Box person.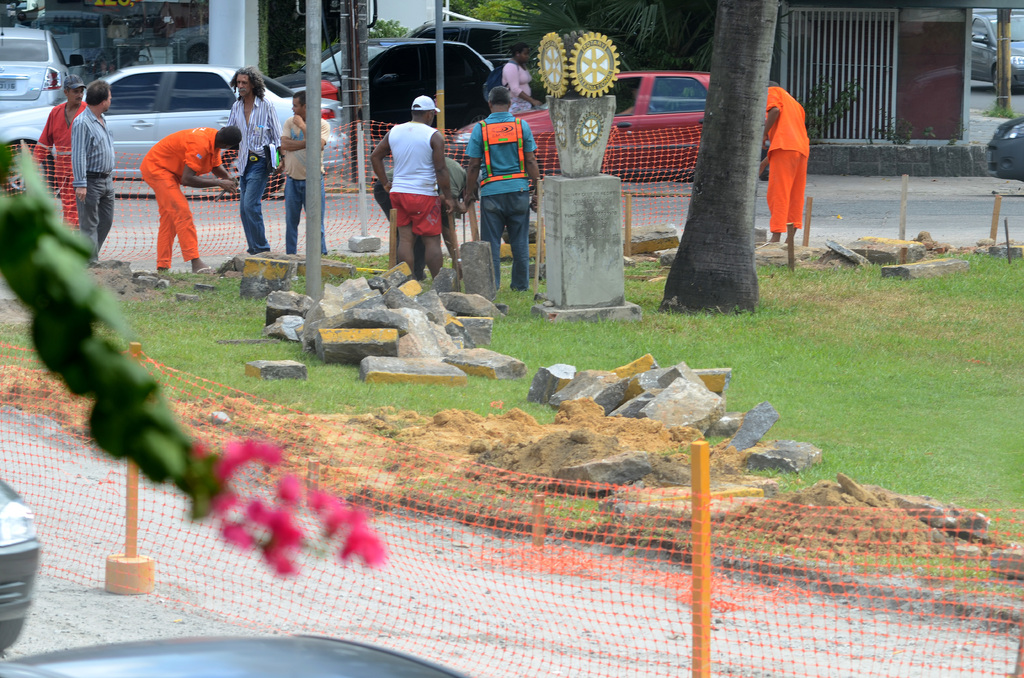
(140, 125, 242, 276).
